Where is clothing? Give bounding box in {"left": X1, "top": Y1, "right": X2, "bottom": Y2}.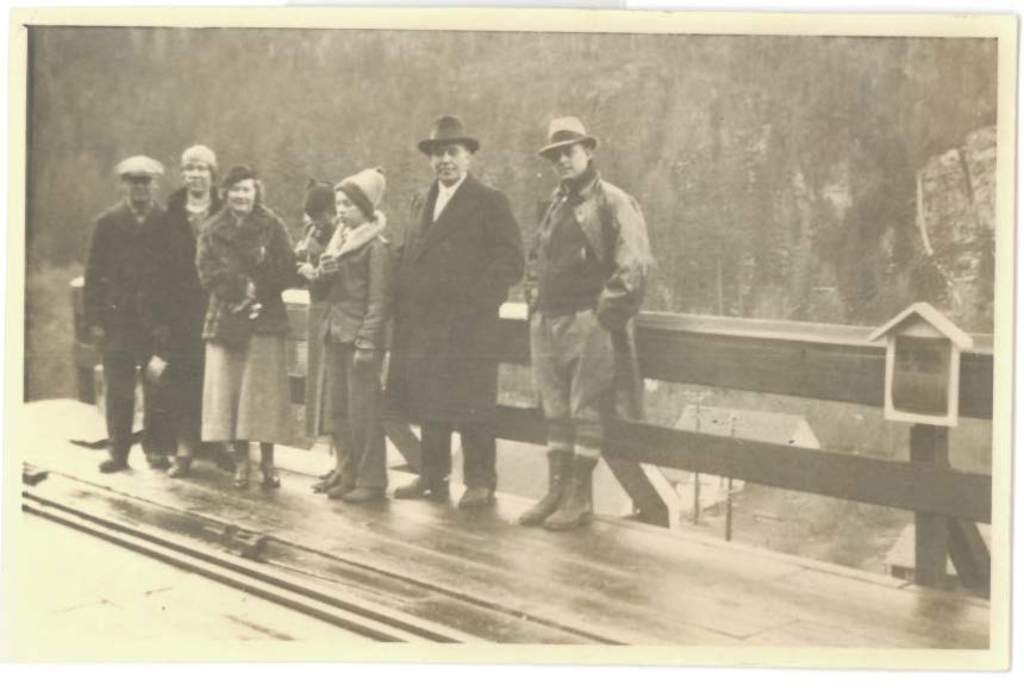
{"left": 187, "top": 205, "right": 305, "bottom": 444}.
